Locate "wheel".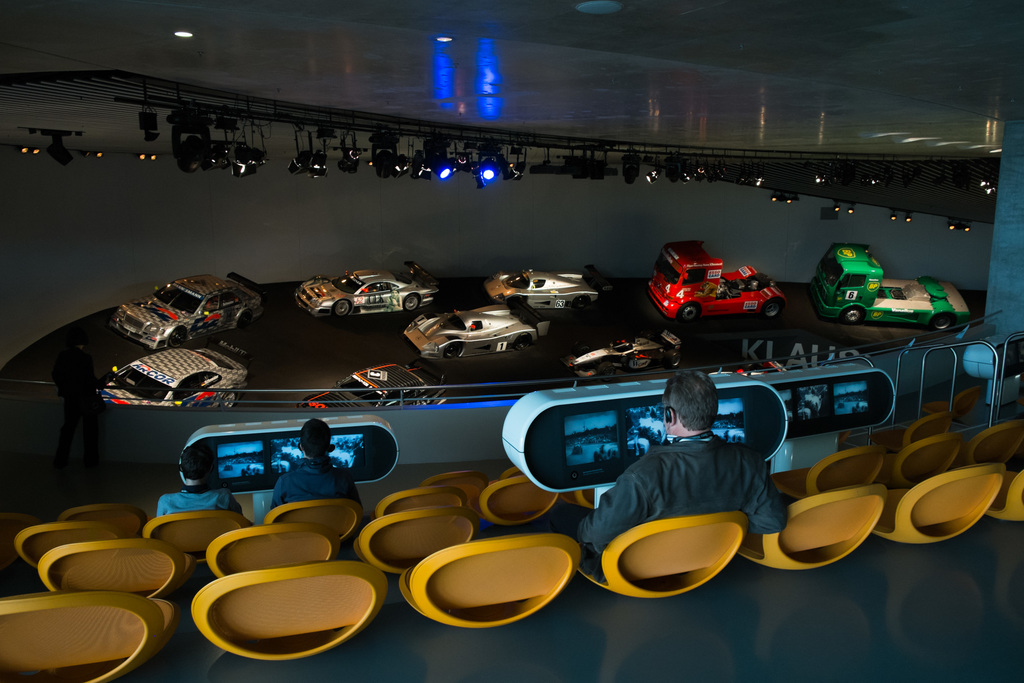
Bounding box: bbox=[236, 309, 253, 326].
